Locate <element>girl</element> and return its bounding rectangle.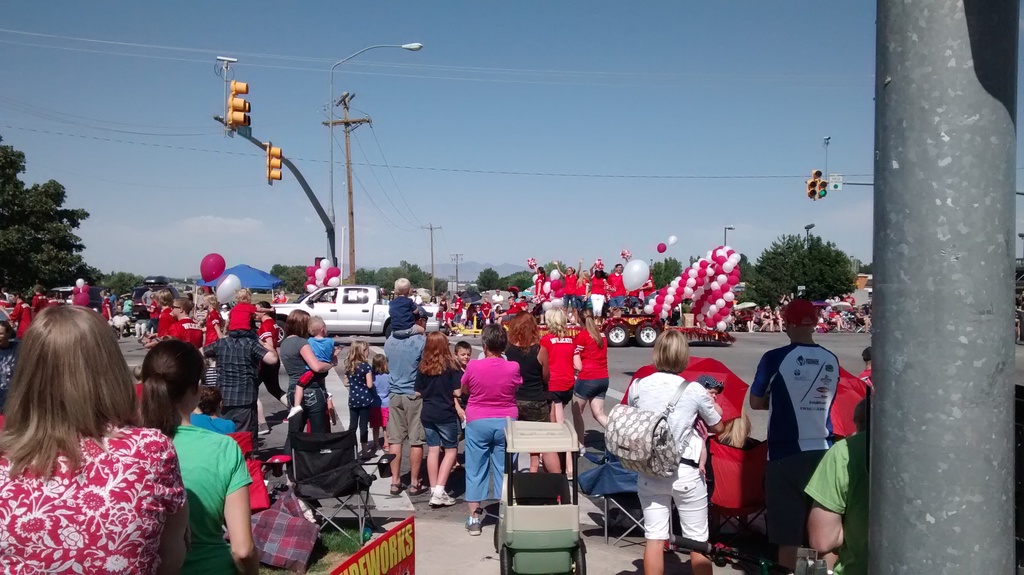
(left=531, top=261, right=546, bottom=323).
